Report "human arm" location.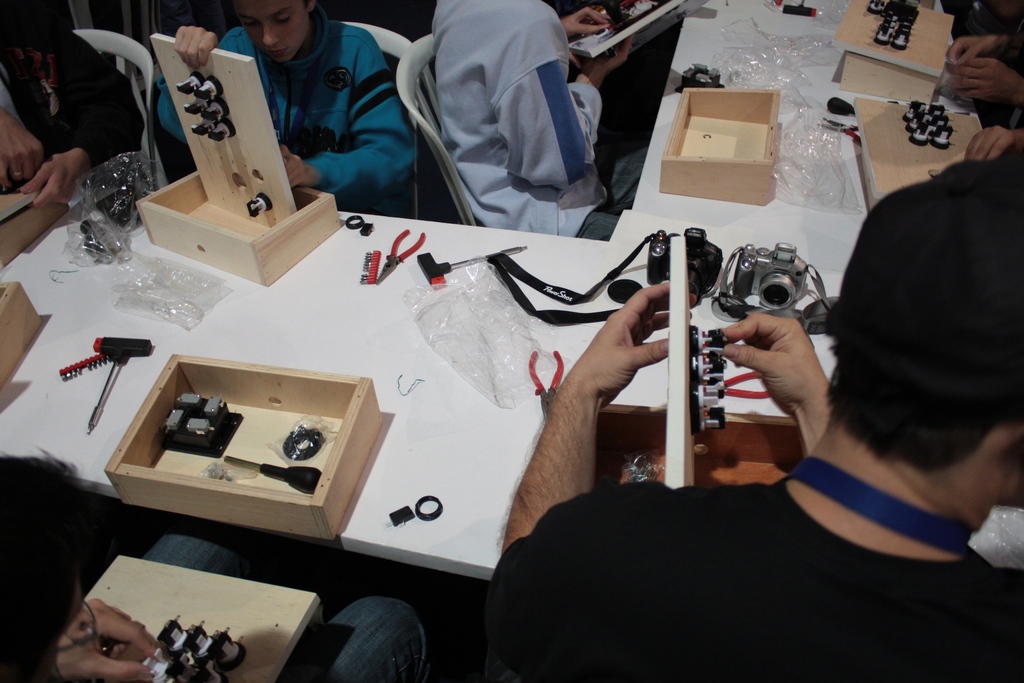
Report: x1=275 y1=59 x2=415 y2=188.
